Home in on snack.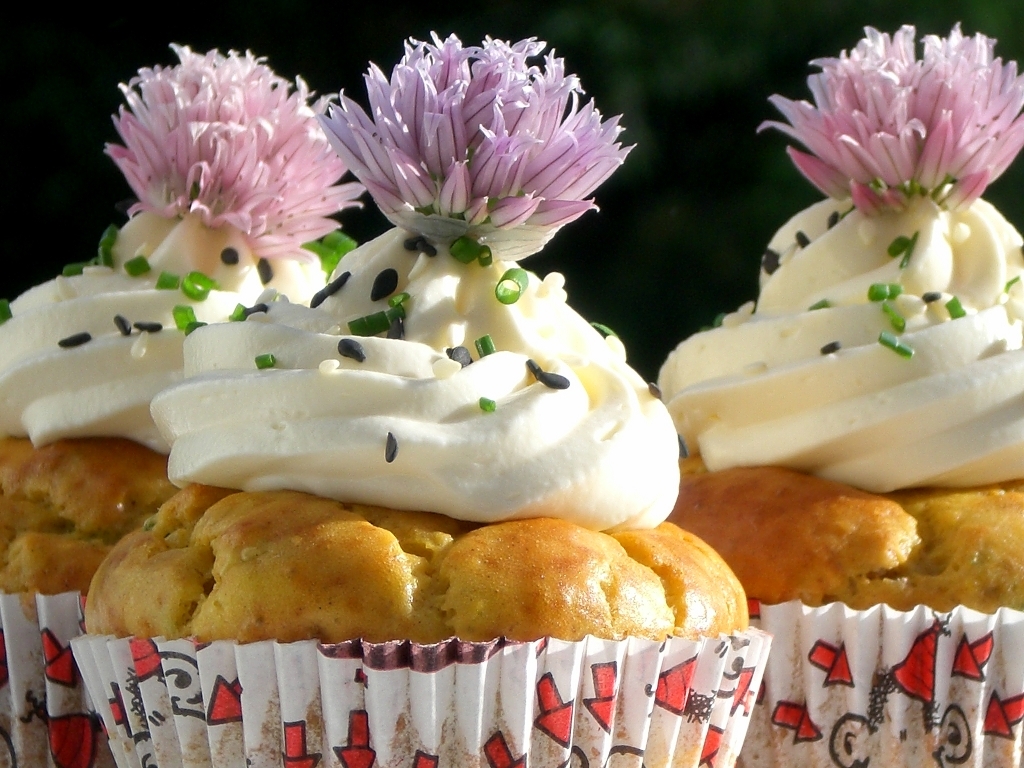
Homed in at BBox(0, 47, 360, 767).
